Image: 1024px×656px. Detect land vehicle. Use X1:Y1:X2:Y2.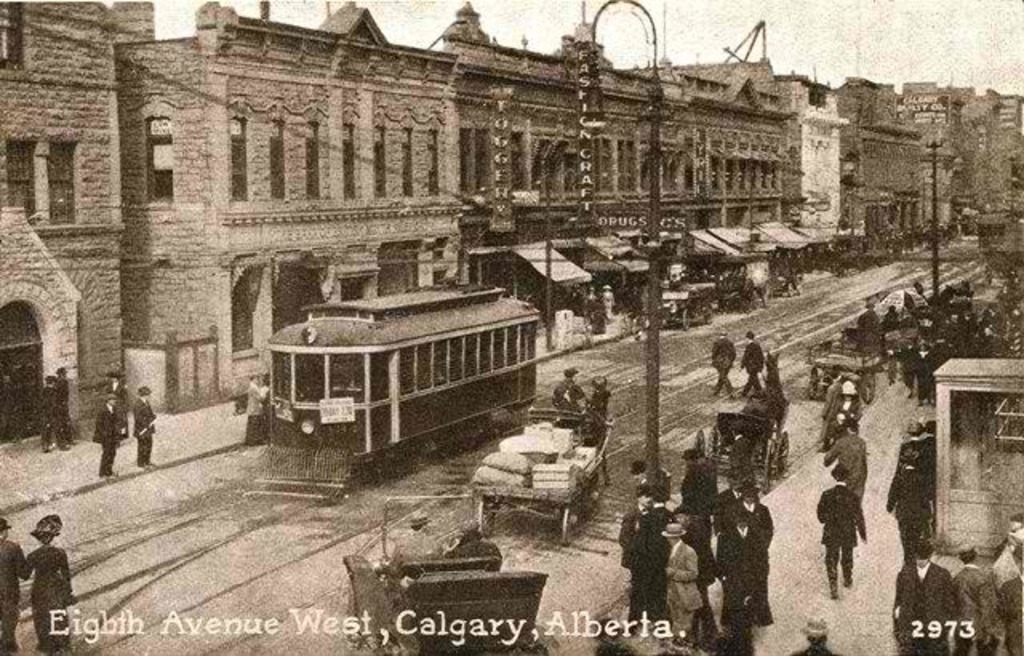
342:494:547:654.
